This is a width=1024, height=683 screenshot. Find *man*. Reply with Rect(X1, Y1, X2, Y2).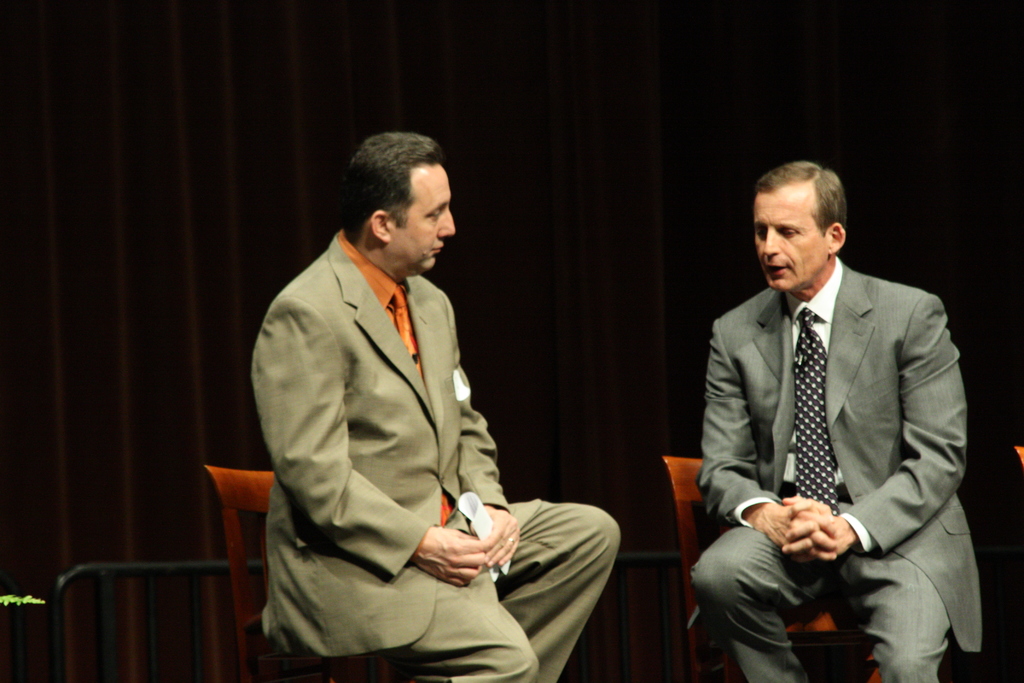
Rect(695, 138, 980, 675).
